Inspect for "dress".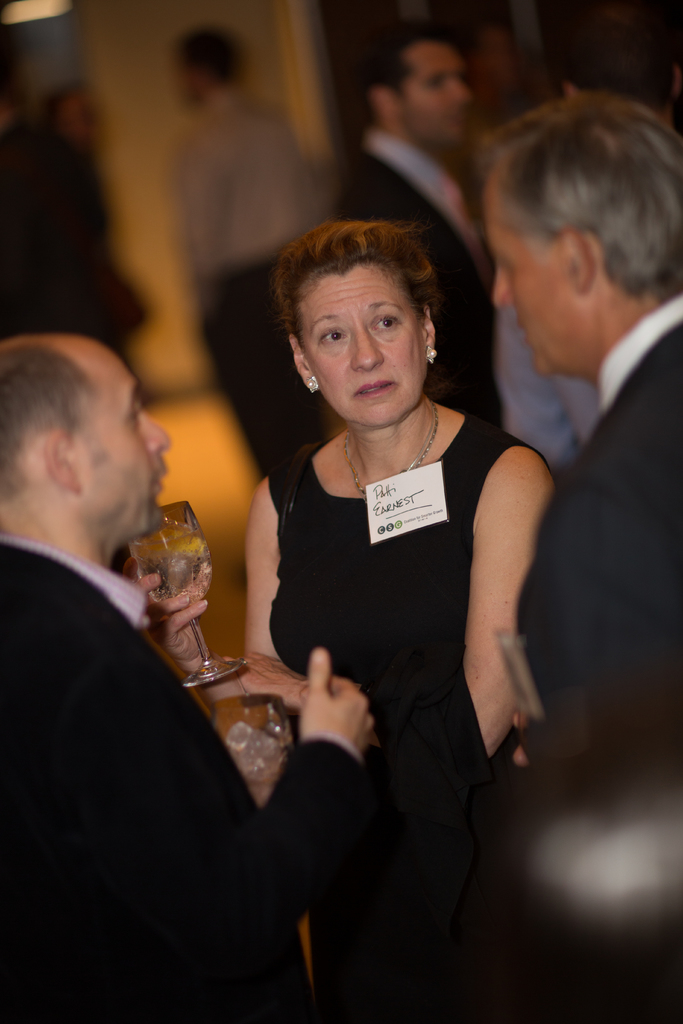
Inspection: x1=267 y1=408 x2=547 y2=1023.
